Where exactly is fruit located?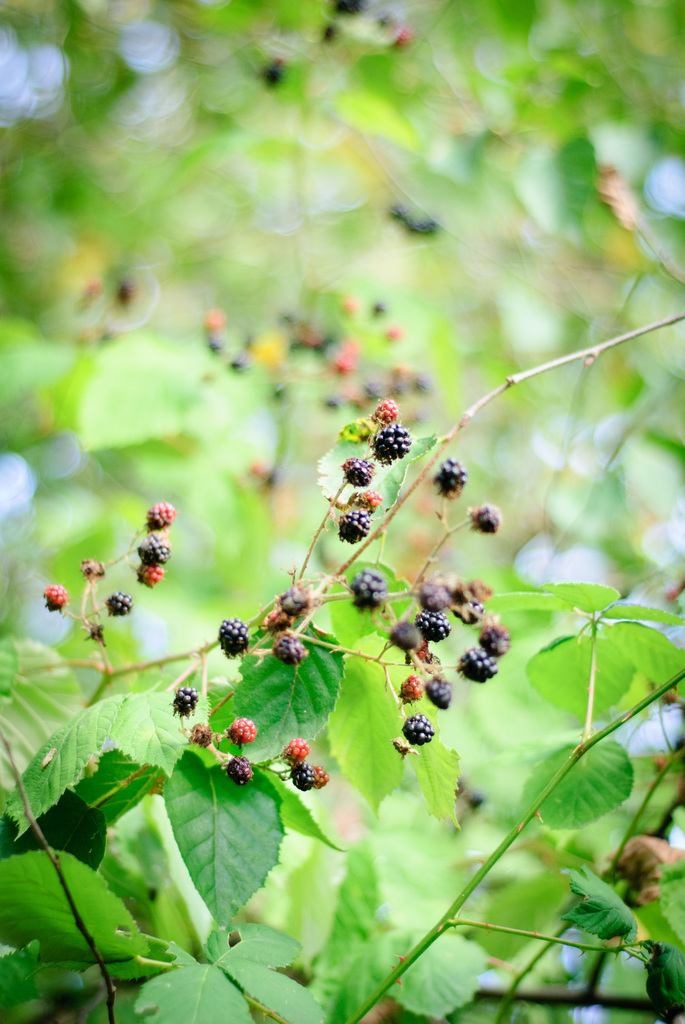
Its bounding box is bbox=[276, 631, 304, 662].
